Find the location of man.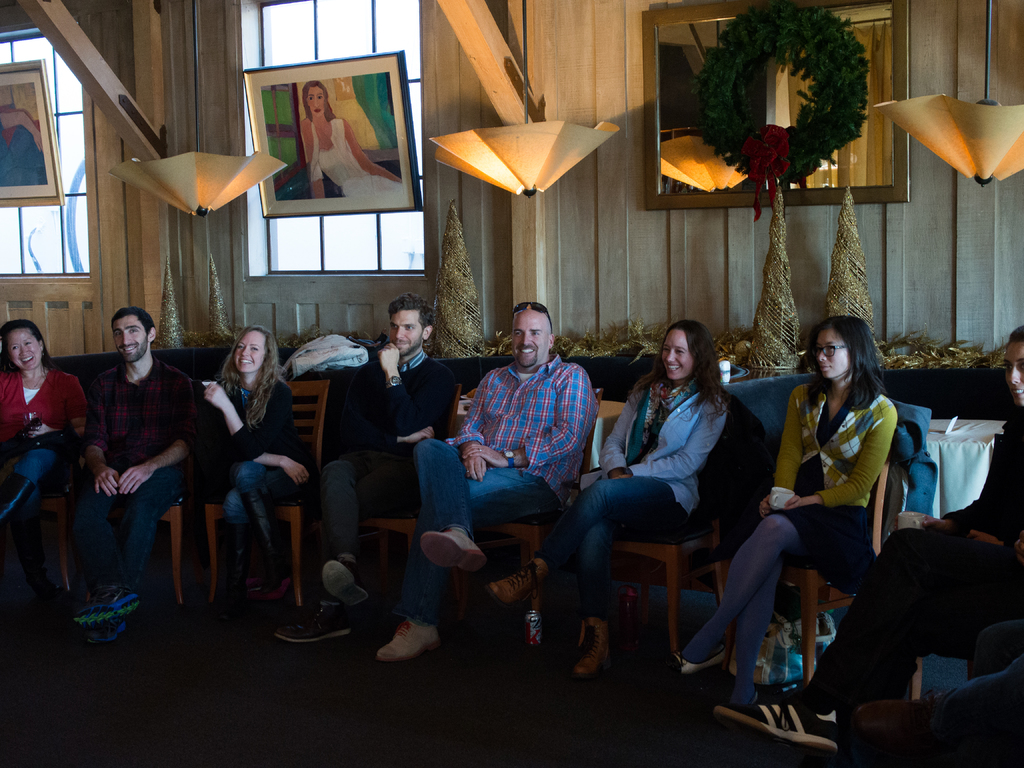
Location: x1=273 y1=292 x2=456 y2=642.
